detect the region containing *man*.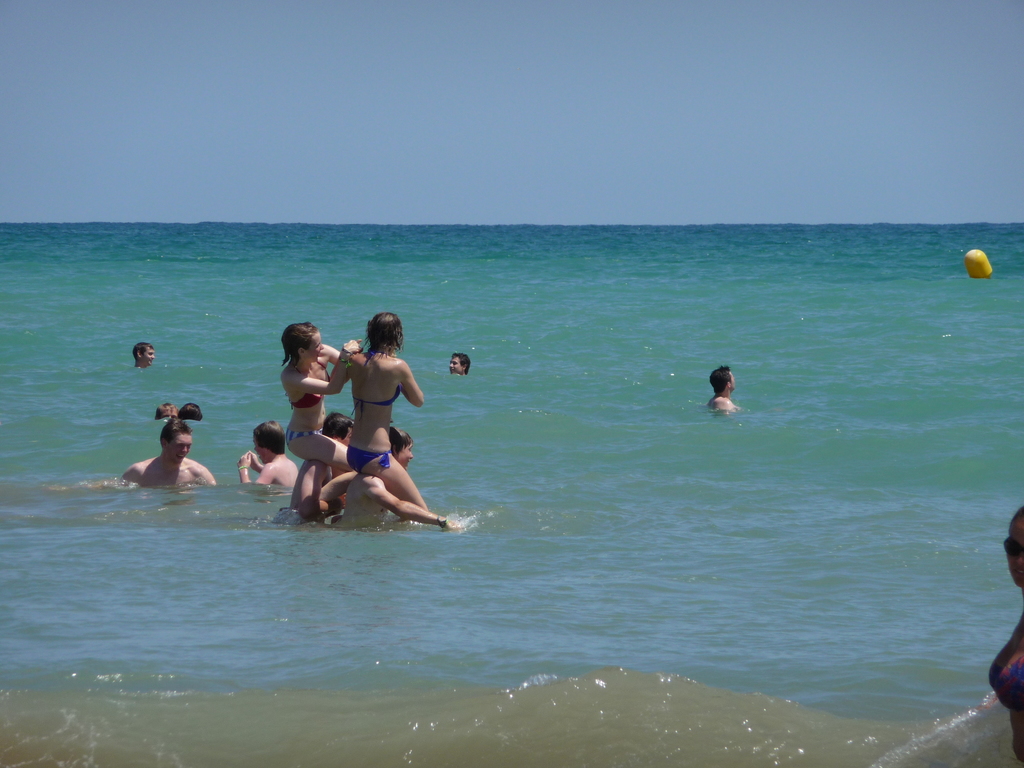
296:415:351:512.
